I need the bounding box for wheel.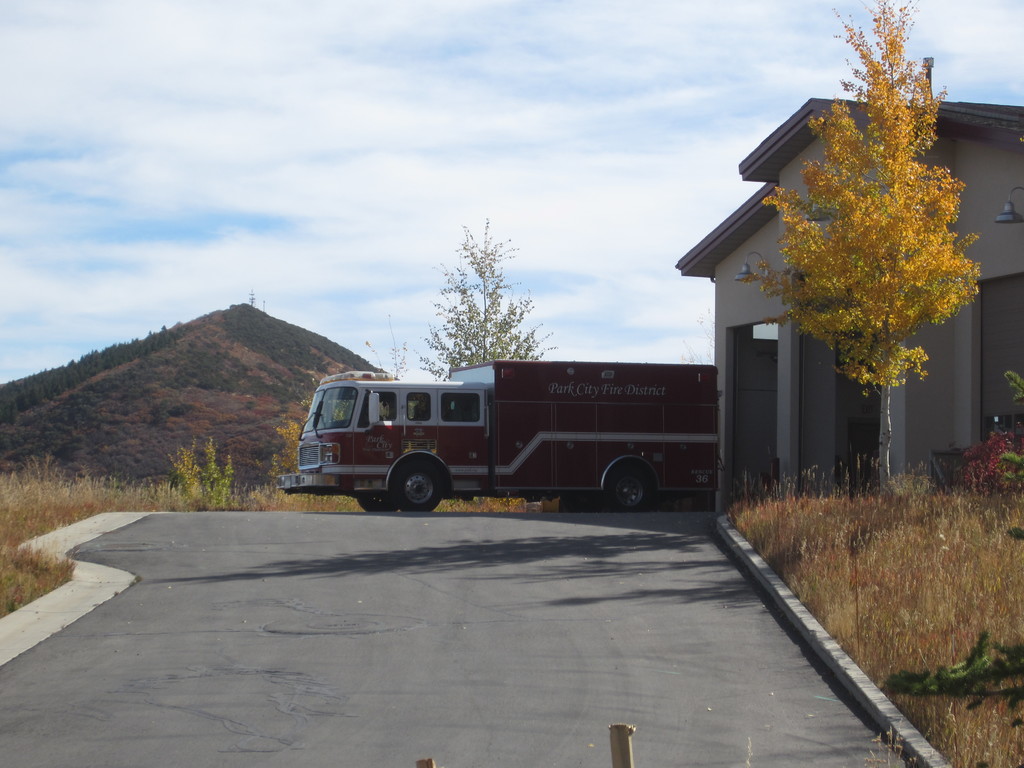
Here it is: l=608, t=474, r=649, b=511.
